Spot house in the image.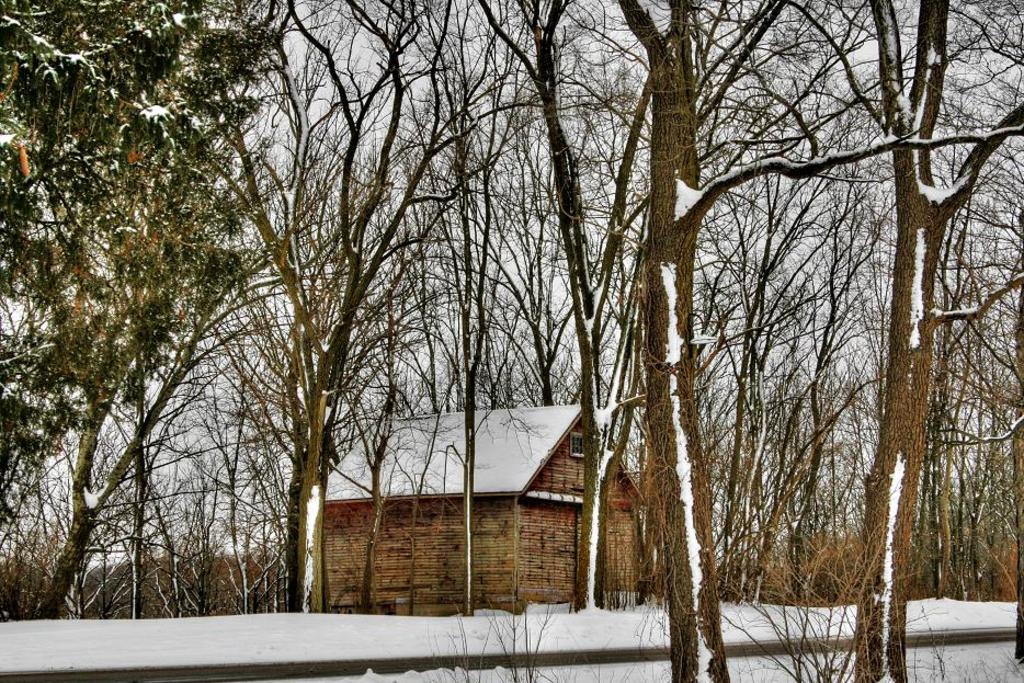
house found at bbox=[238, 390, 664, 630].
